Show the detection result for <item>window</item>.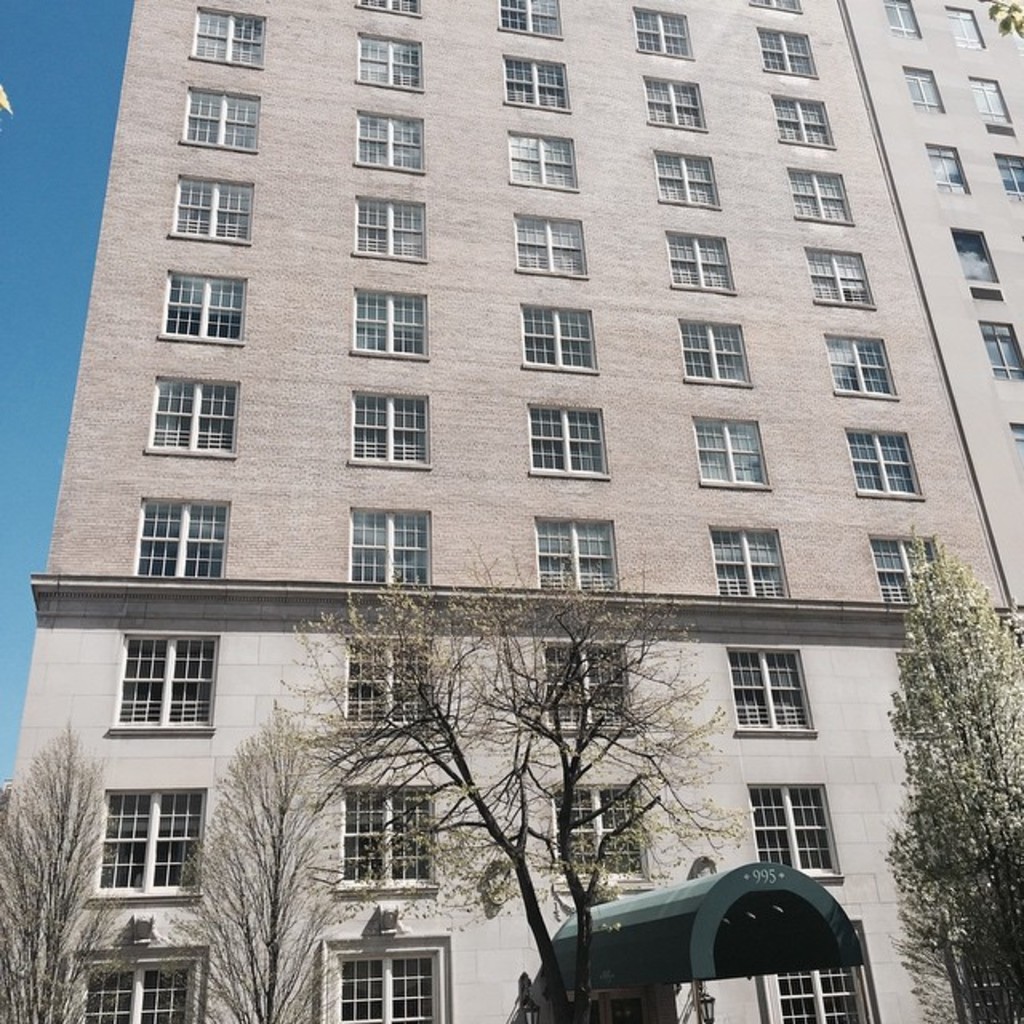
352:0:422:21.
